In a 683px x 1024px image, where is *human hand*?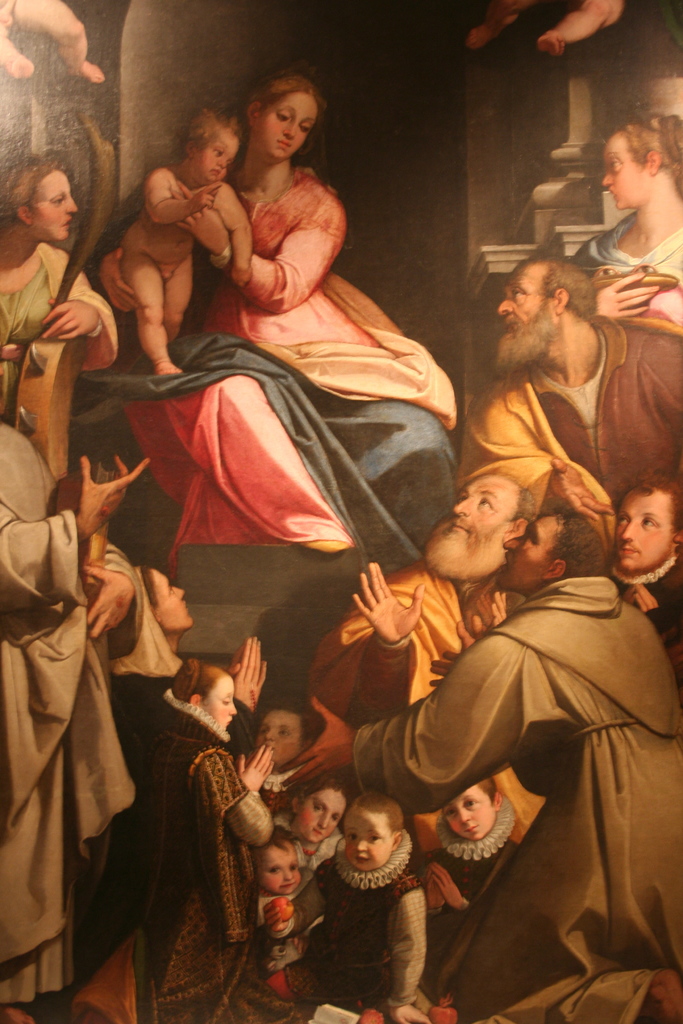
(98, 252, 140, 316).
